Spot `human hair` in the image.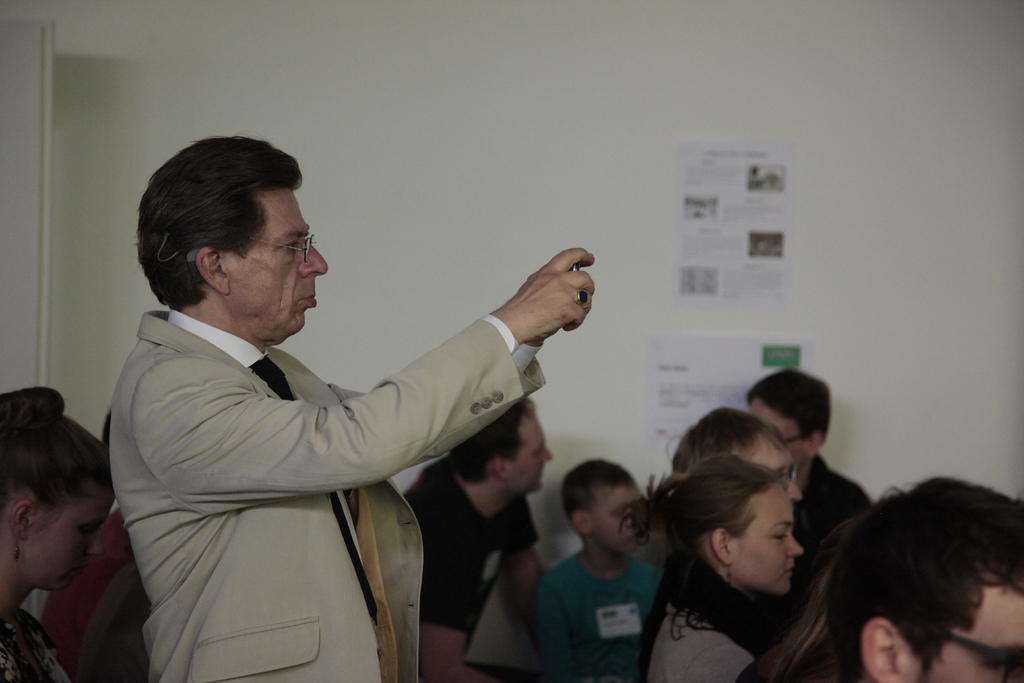
`human hair` found at l=0, t=381, r=115, b=541.
